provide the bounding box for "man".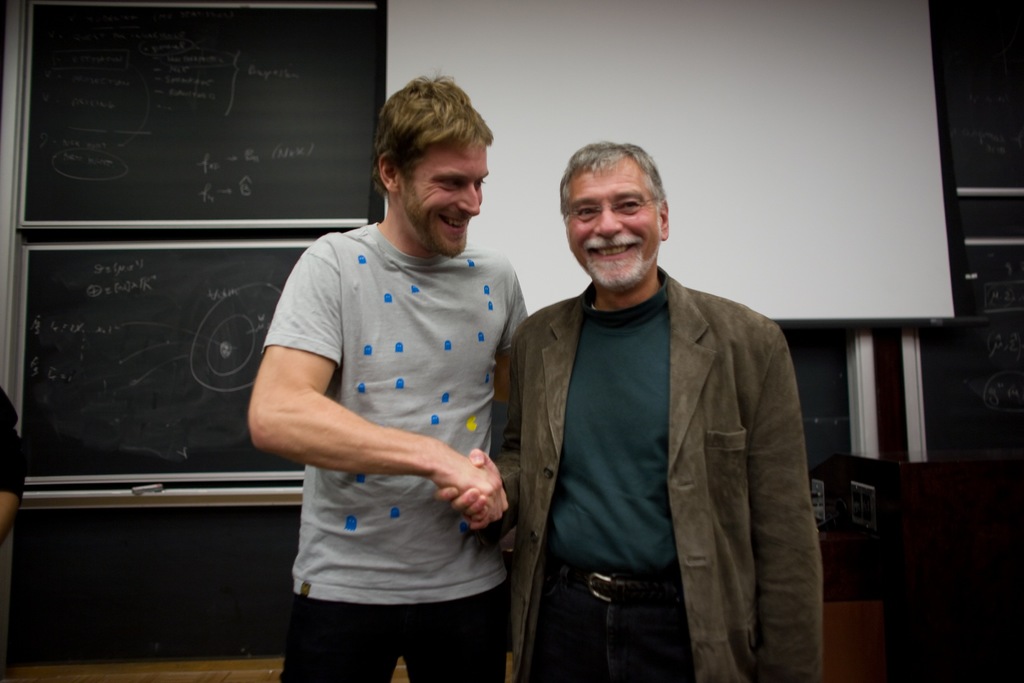
0/389/31/539.
